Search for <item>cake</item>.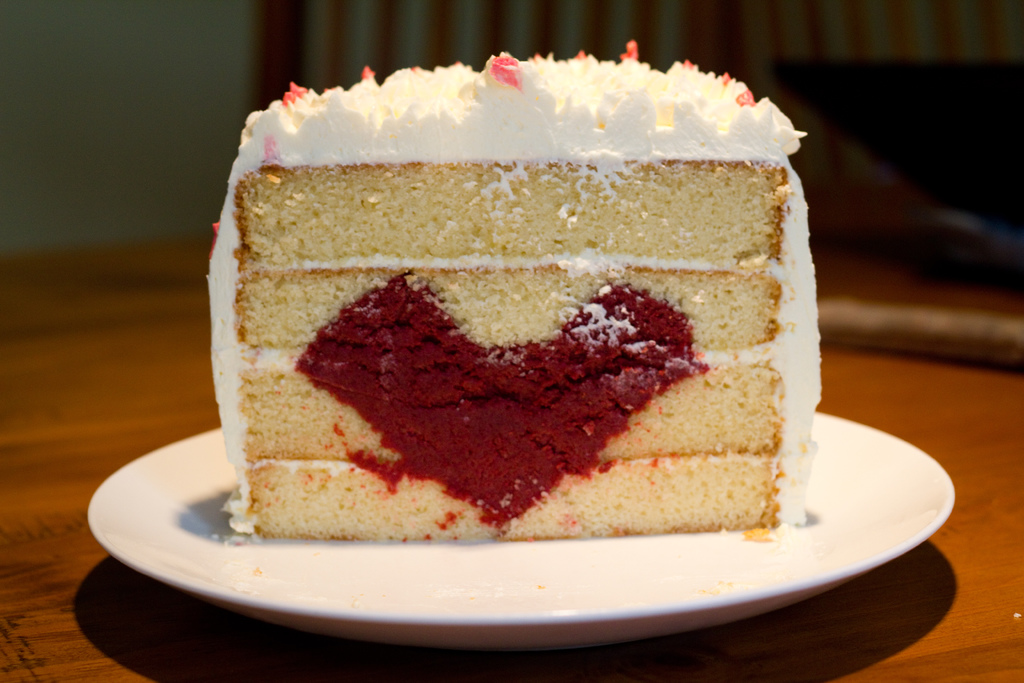
Found at [203, 42, 808, 532].
